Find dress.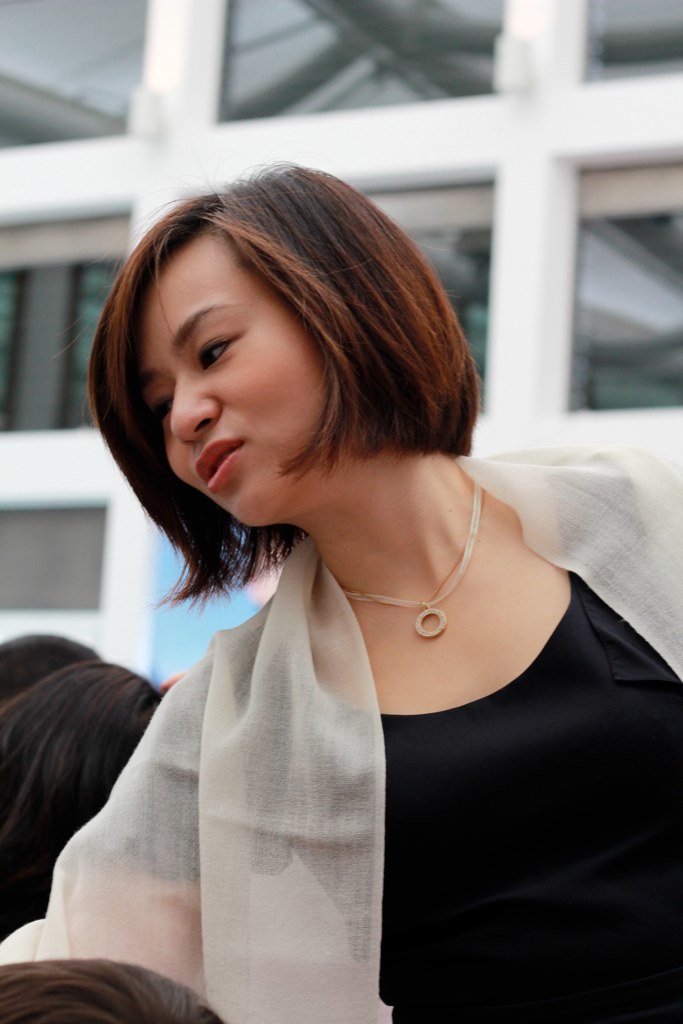
<box>236,447,682,1023</box>.
